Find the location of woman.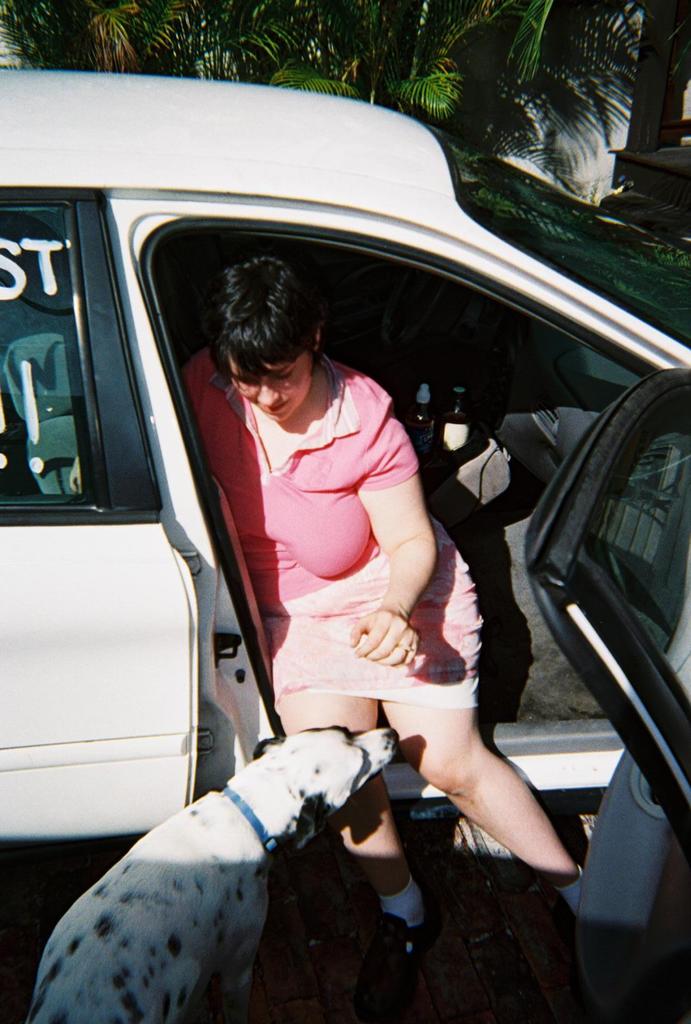
Location: rect(145, 175, 587, 958).
